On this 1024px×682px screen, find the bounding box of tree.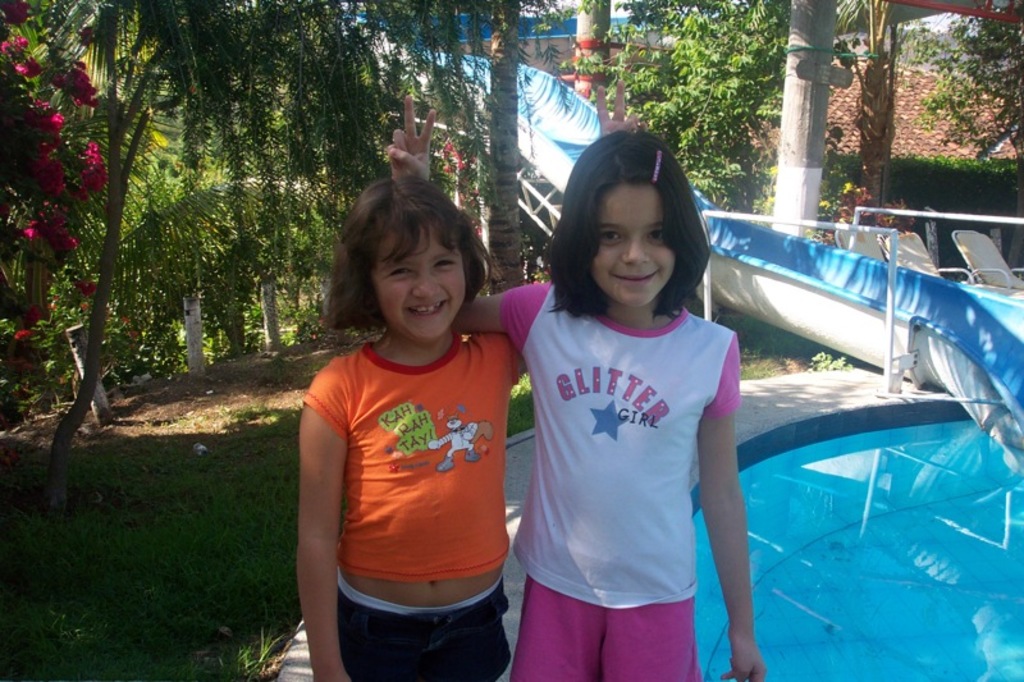
Bounding box: 899/0/1023/174.
